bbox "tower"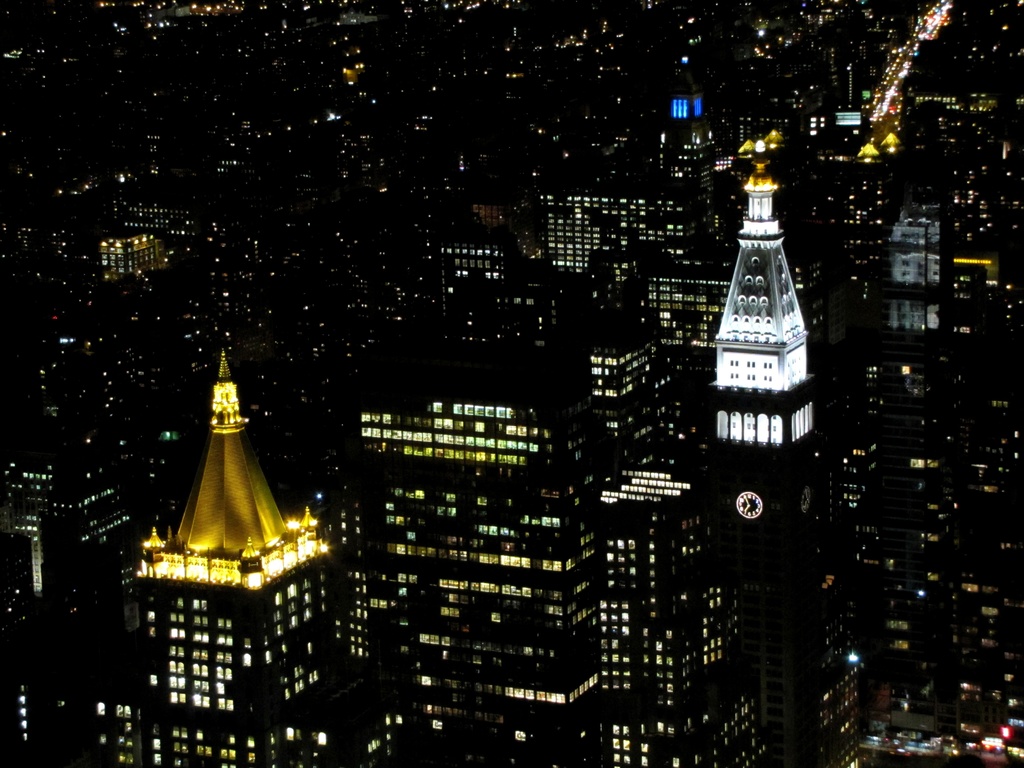
(707,146,834,767)
